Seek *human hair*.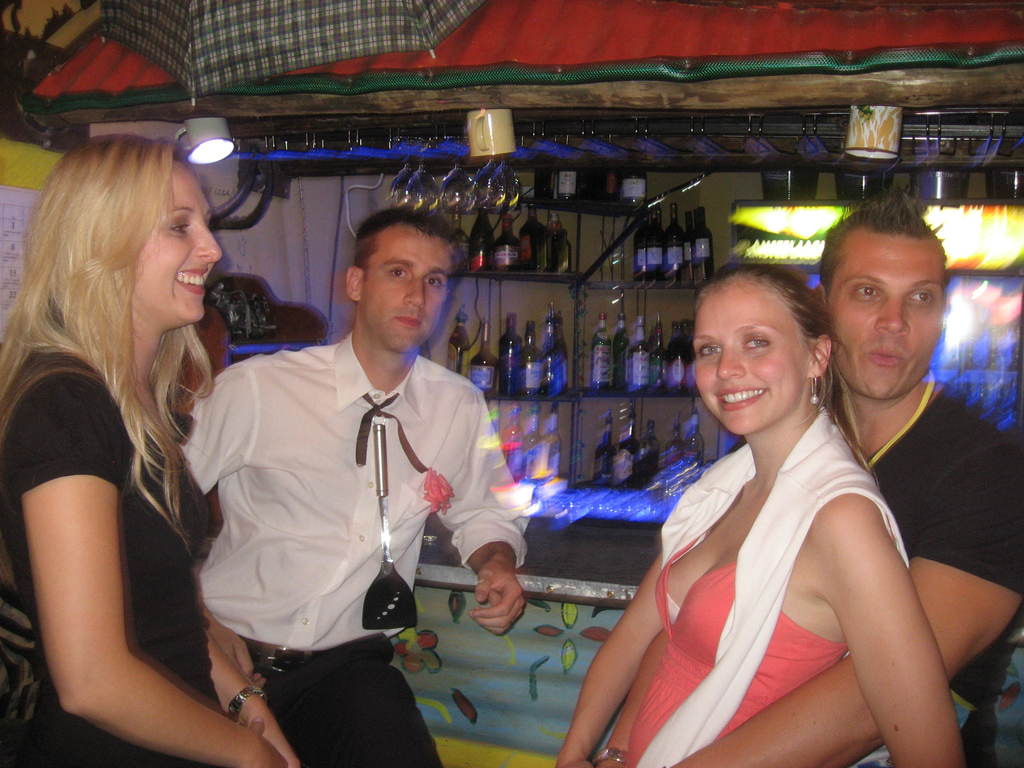
{"left": 12, "top": 107, "right": 218, "bottom": 584}.
